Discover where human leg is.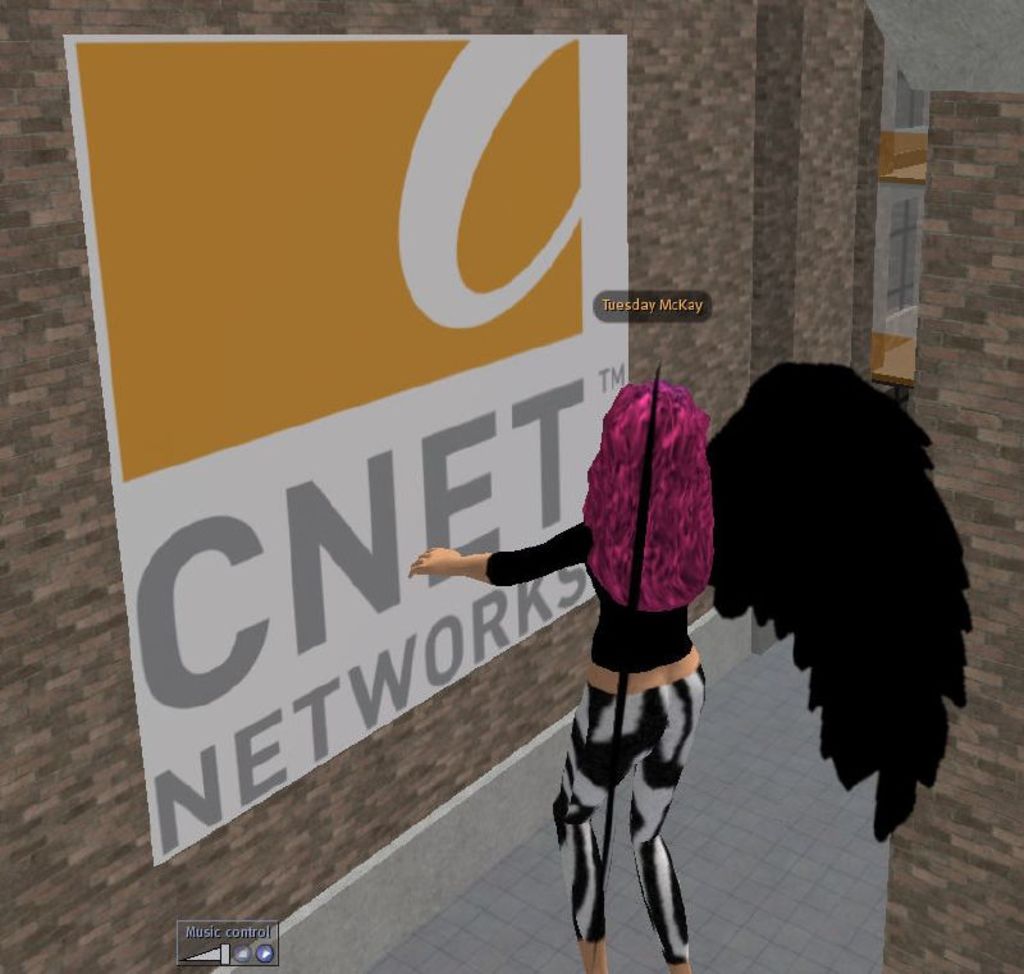
Discovered at <box>554,677,621,973</box>.
